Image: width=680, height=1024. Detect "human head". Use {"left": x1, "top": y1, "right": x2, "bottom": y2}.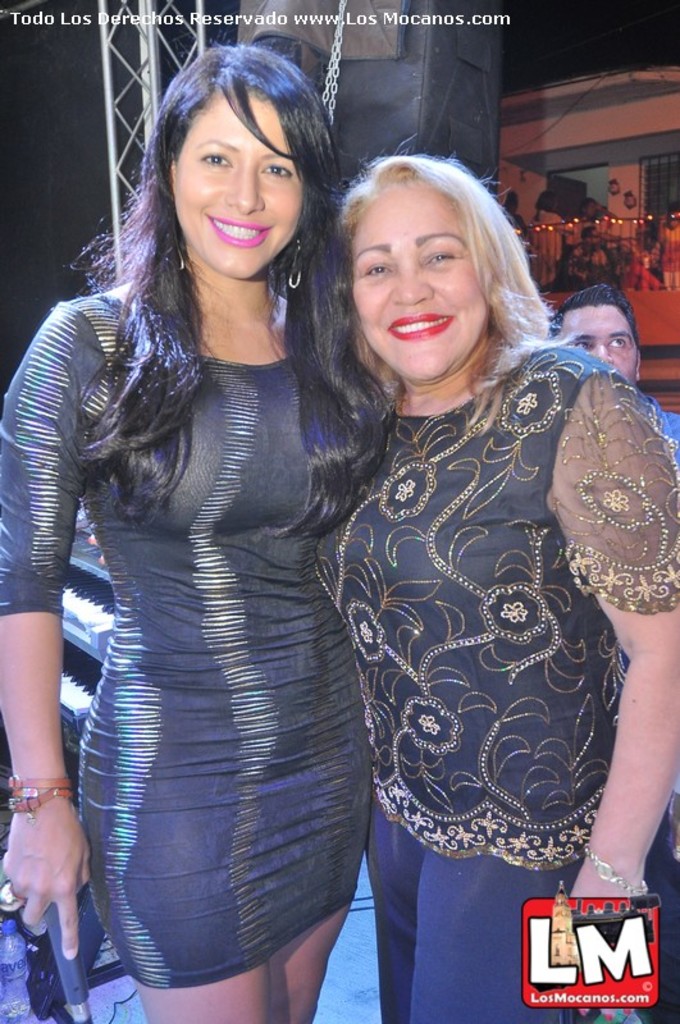
{"left": 320, "top": 150, "right": 537, "bottom": 379}.
